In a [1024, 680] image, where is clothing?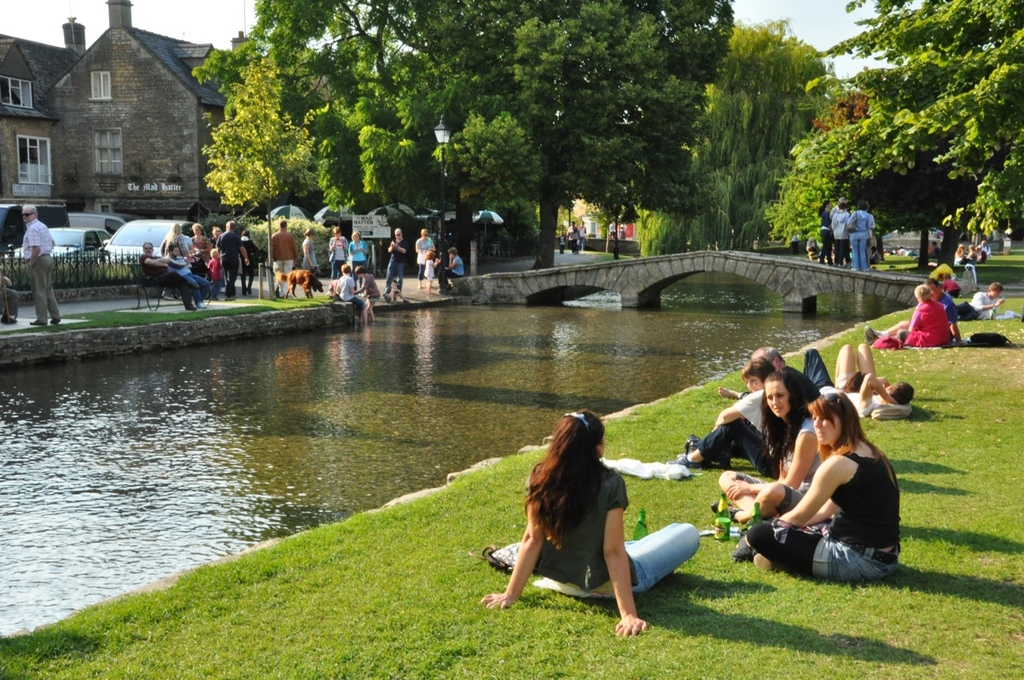
box=[570, 229, 579, 253].
